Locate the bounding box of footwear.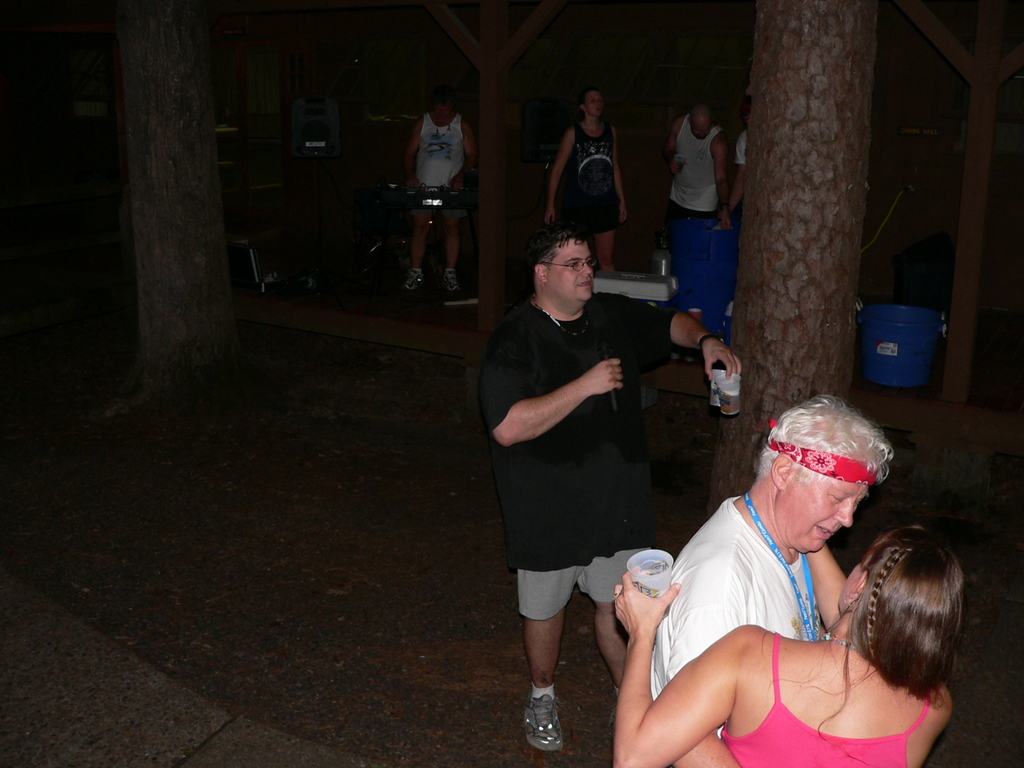
Bounding box: locate(442, 265, 468, 296).
